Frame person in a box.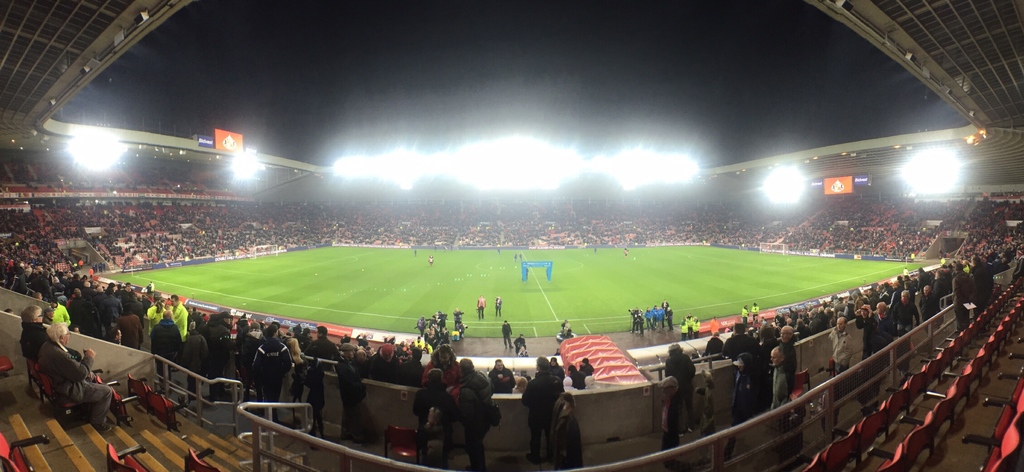
region(501, 320, 514, 349).
